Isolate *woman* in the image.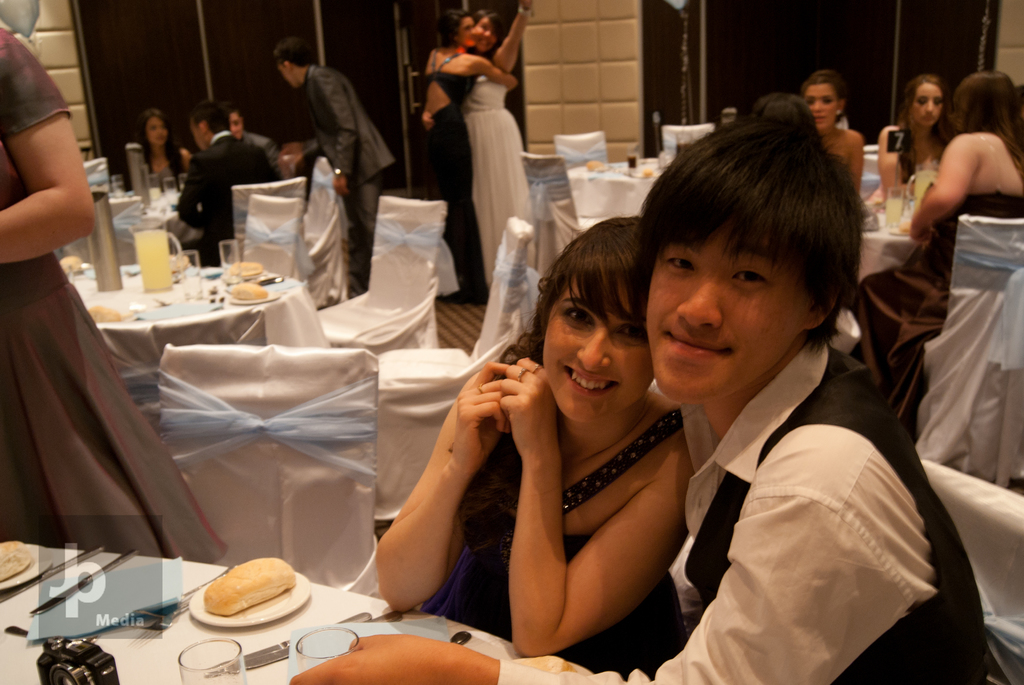
Isolated region: <bbox>134, 105, 189, 185</bbox>.
